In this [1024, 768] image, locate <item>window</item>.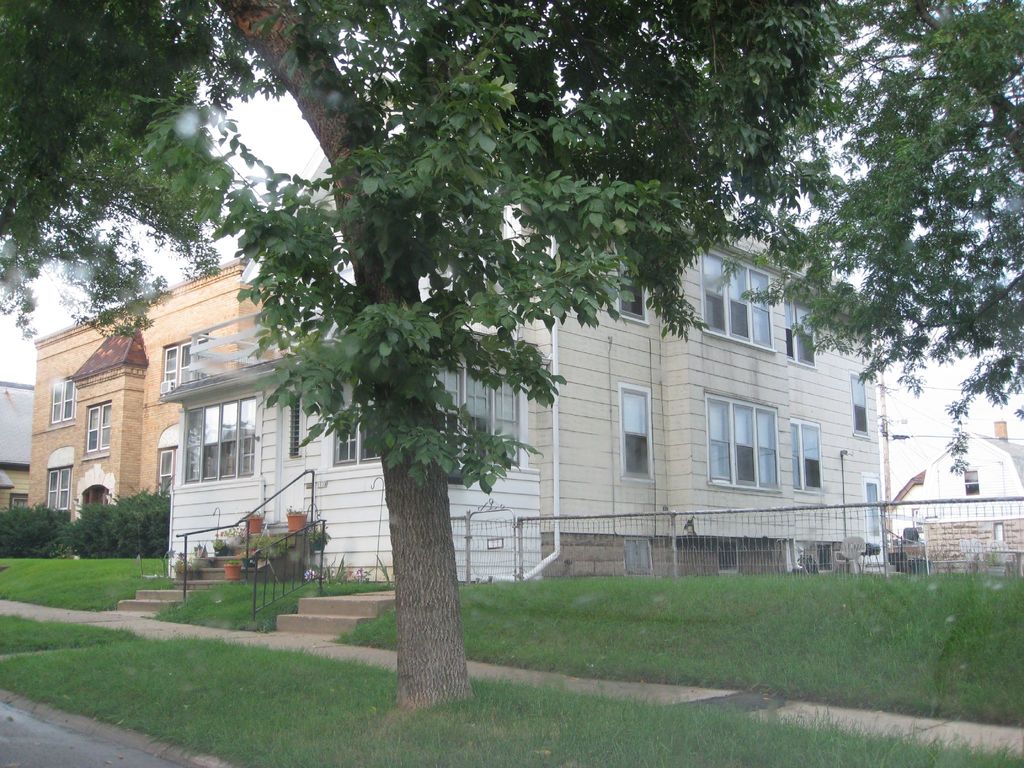
Bounding box: (x1=969, y1=468, x2=981, y2=497).
